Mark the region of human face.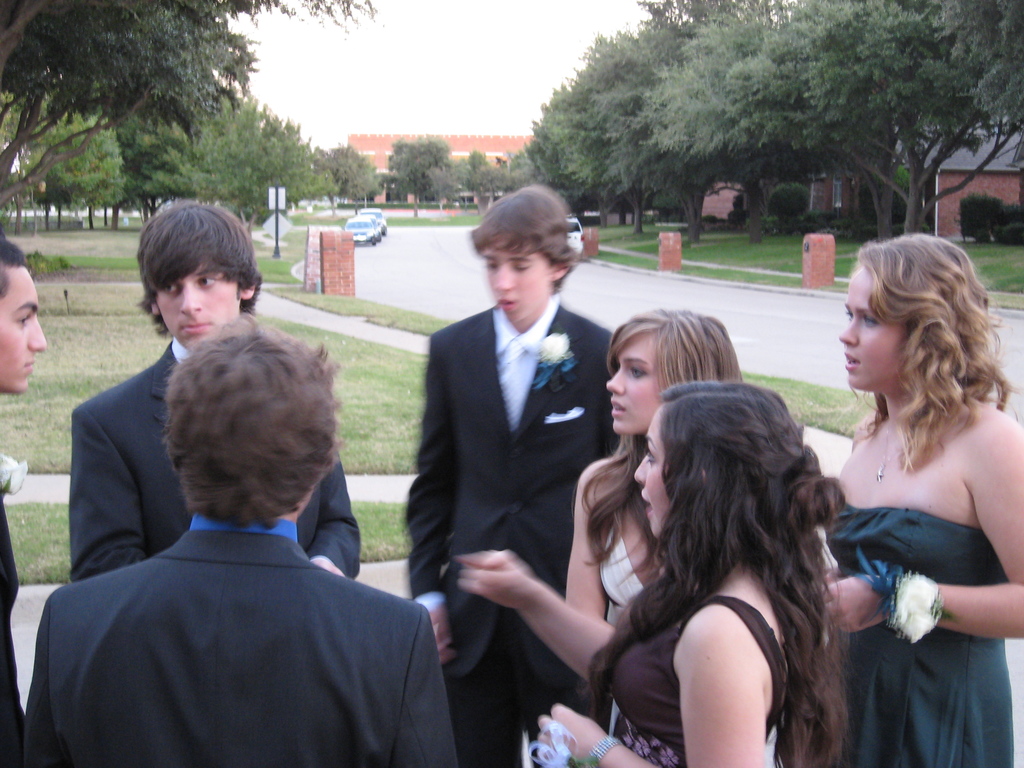
Region: [608, 331, 661, 435].
